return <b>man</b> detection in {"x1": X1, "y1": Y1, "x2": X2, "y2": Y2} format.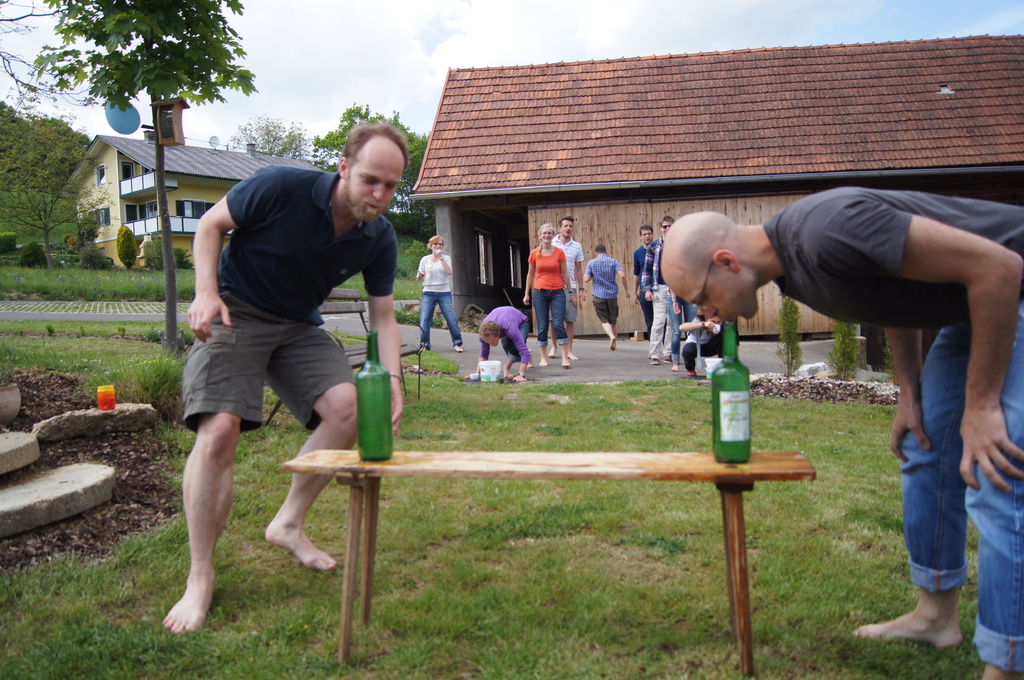
{"x1": 668, "y1": 287, "x2": 695, "y2": 367}.
